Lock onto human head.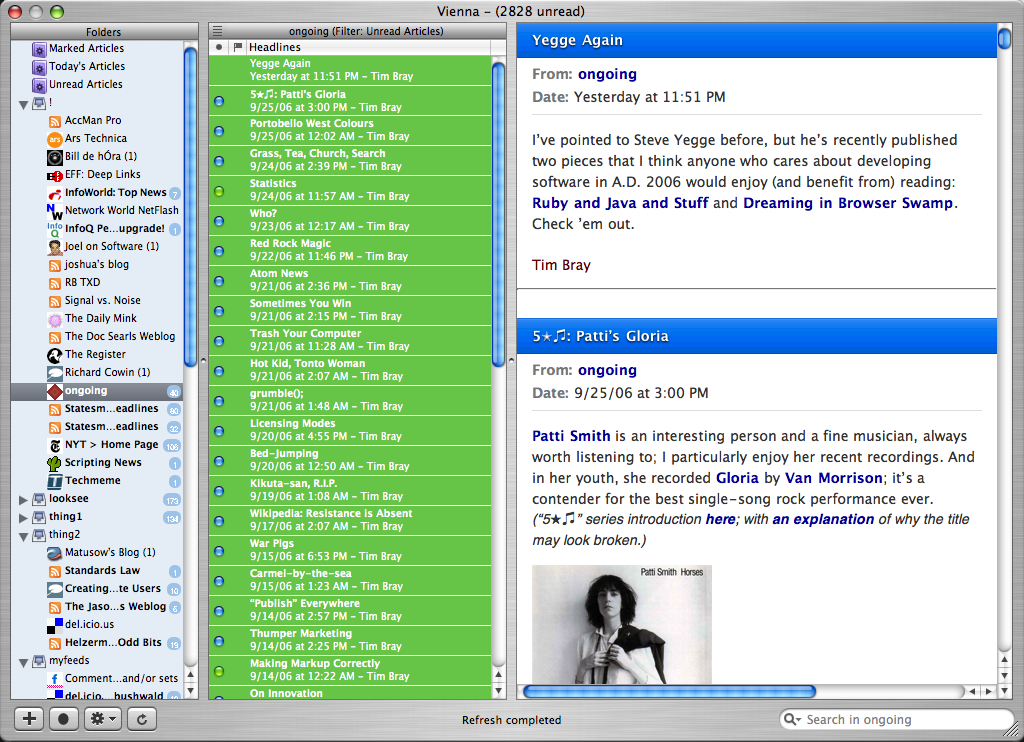
Locked: crop(584, 576, 635, 621).
